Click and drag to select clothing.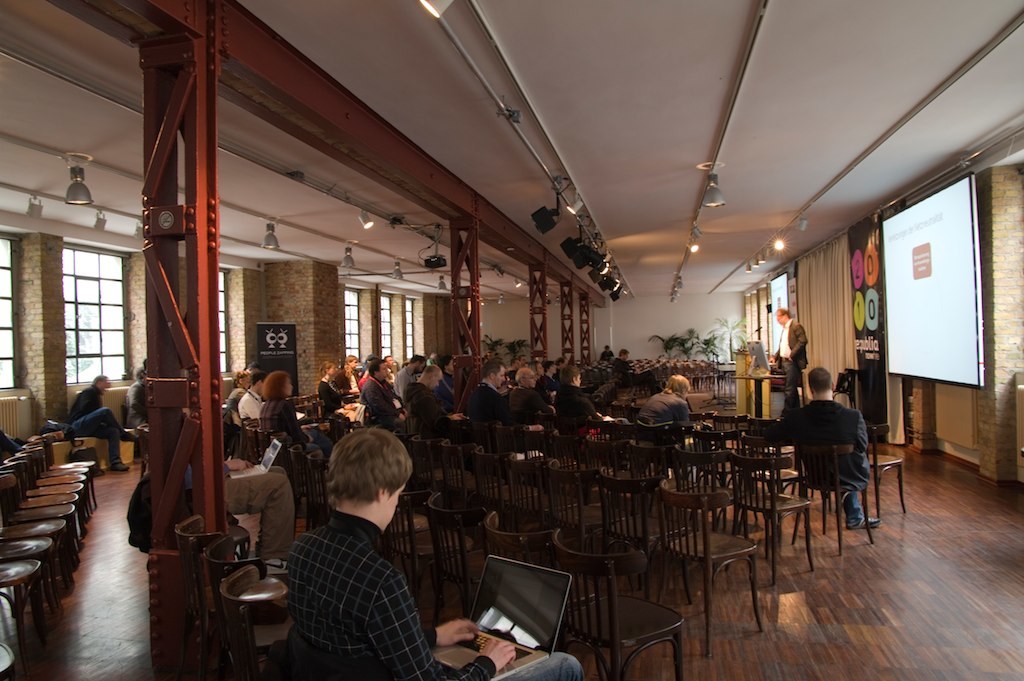
Selection: crop(638, 388, 688, 428).
